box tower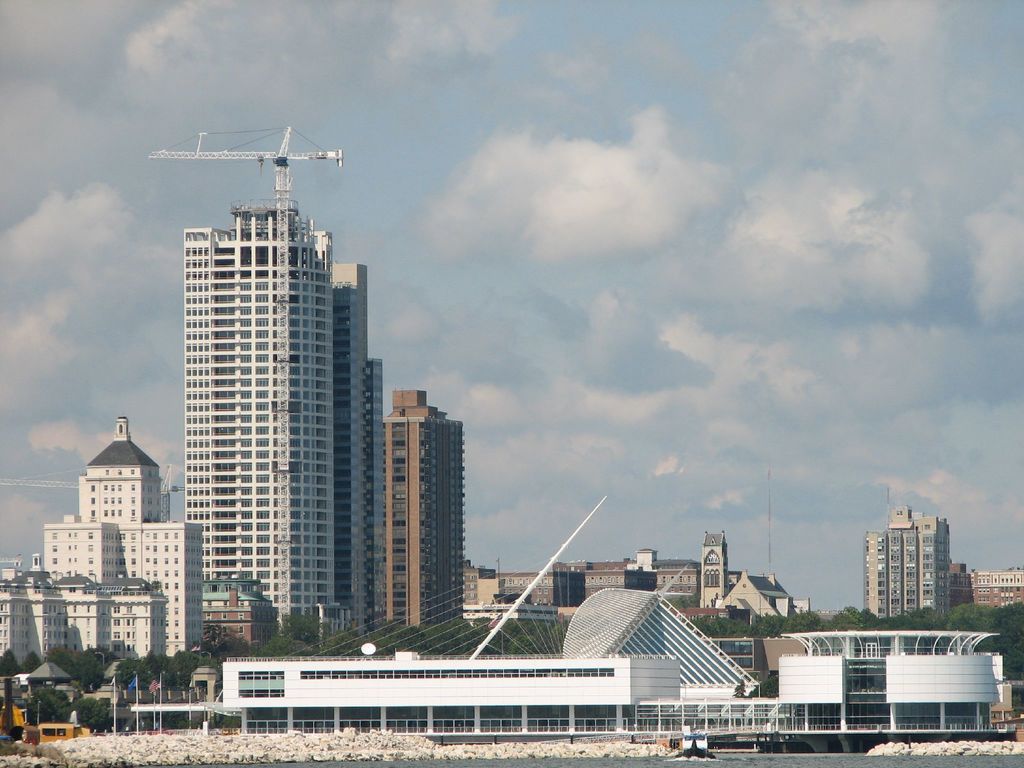
<region>382, 386, 462, 621</region>
